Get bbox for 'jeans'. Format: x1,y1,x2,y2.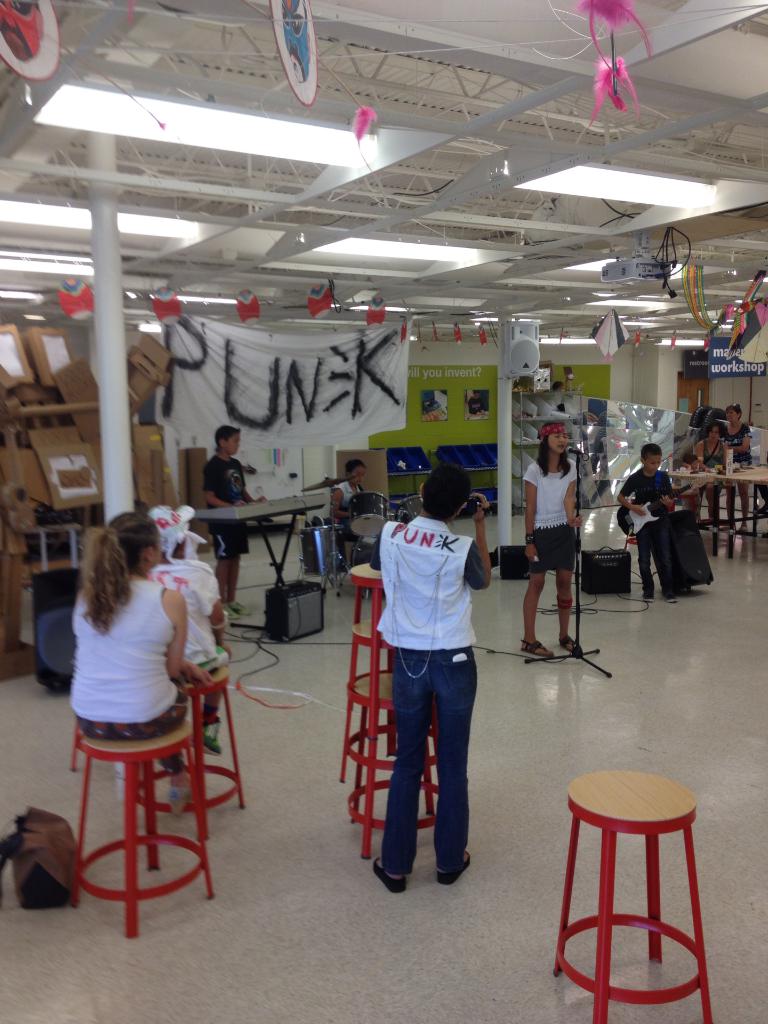
377,648,481,881.
